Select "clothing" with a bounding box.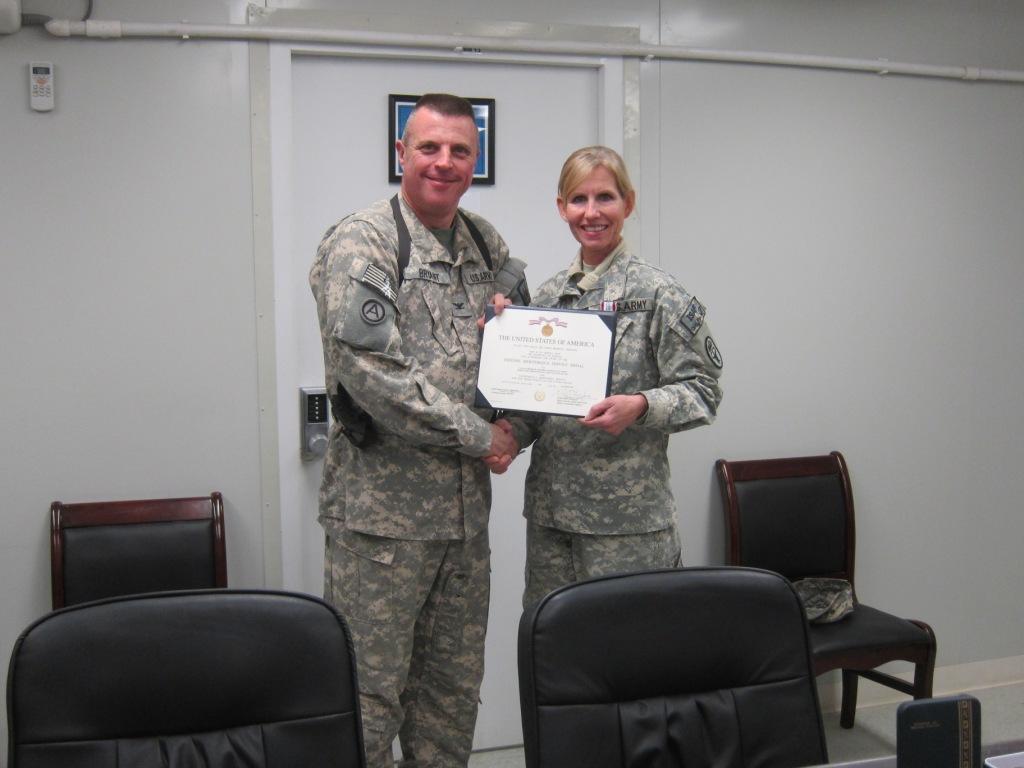
box(503, 233, 724, 614).
